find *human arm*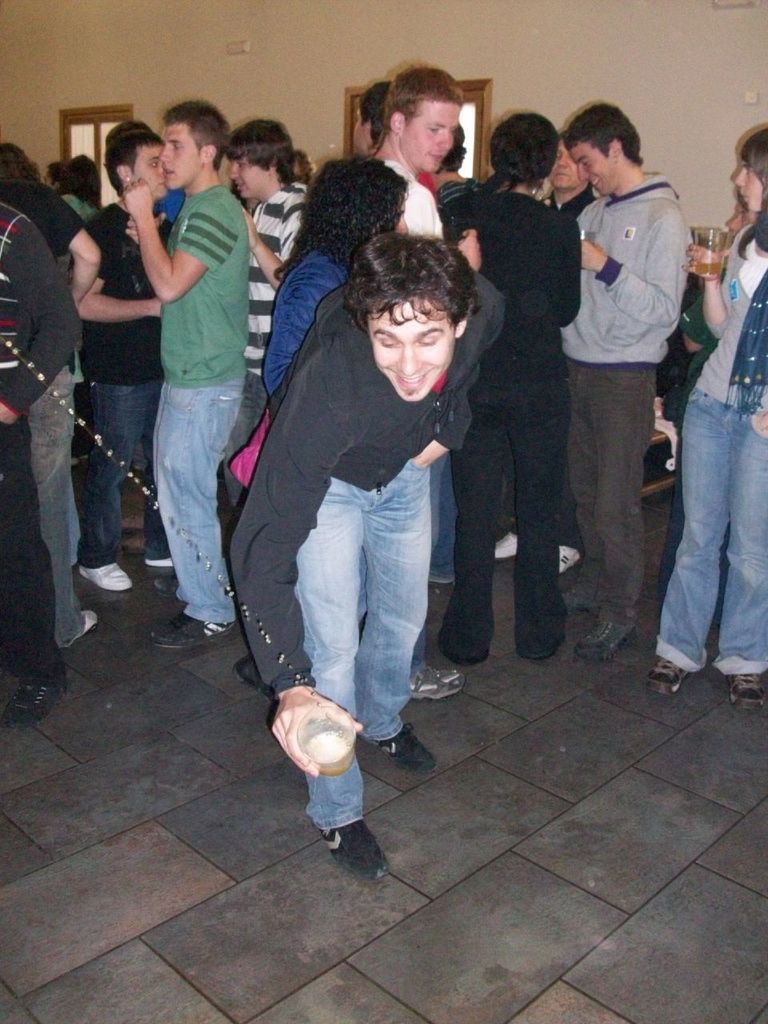
(678,311,713,357)
